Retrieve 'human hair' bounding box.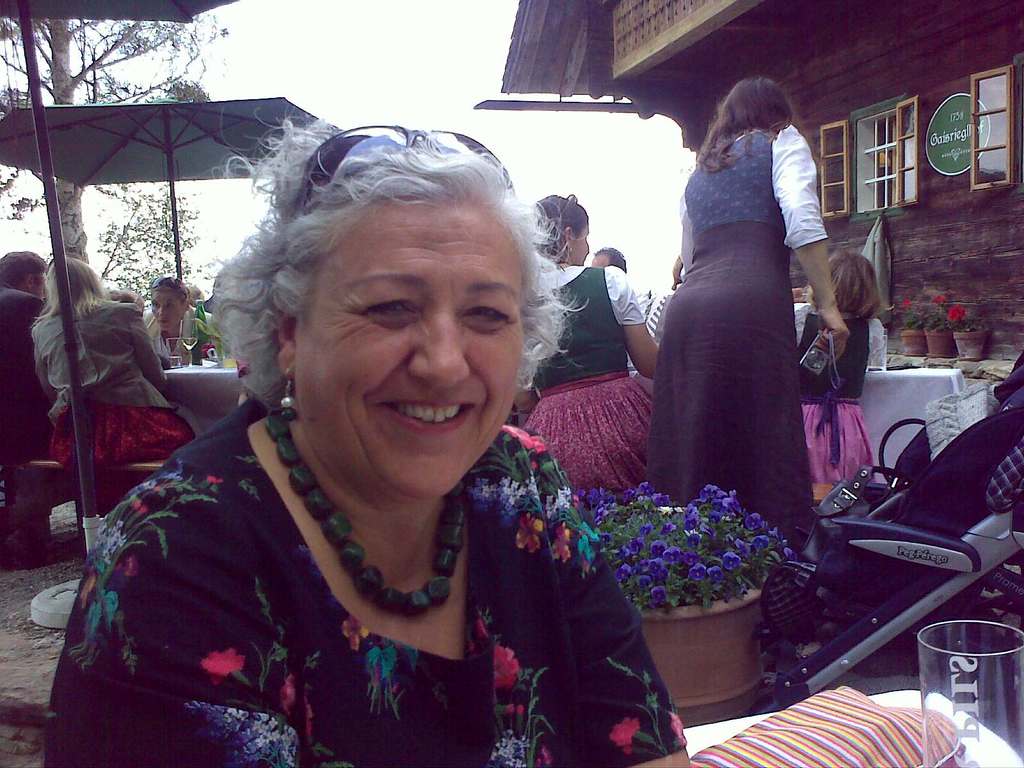
Bounding box: [695,73,798,170].
